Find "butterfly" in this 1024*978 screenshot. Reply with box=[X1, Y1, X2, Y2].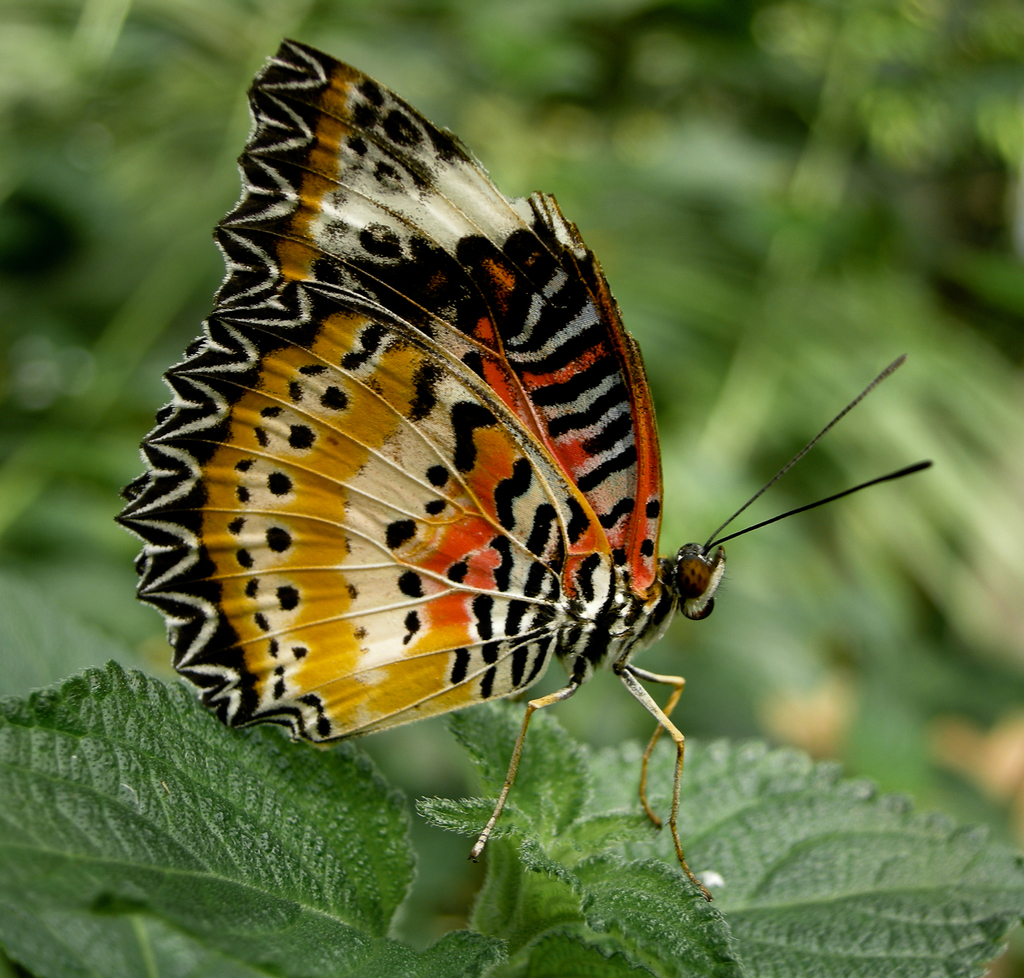
box=[113, 38, 933, 898].
